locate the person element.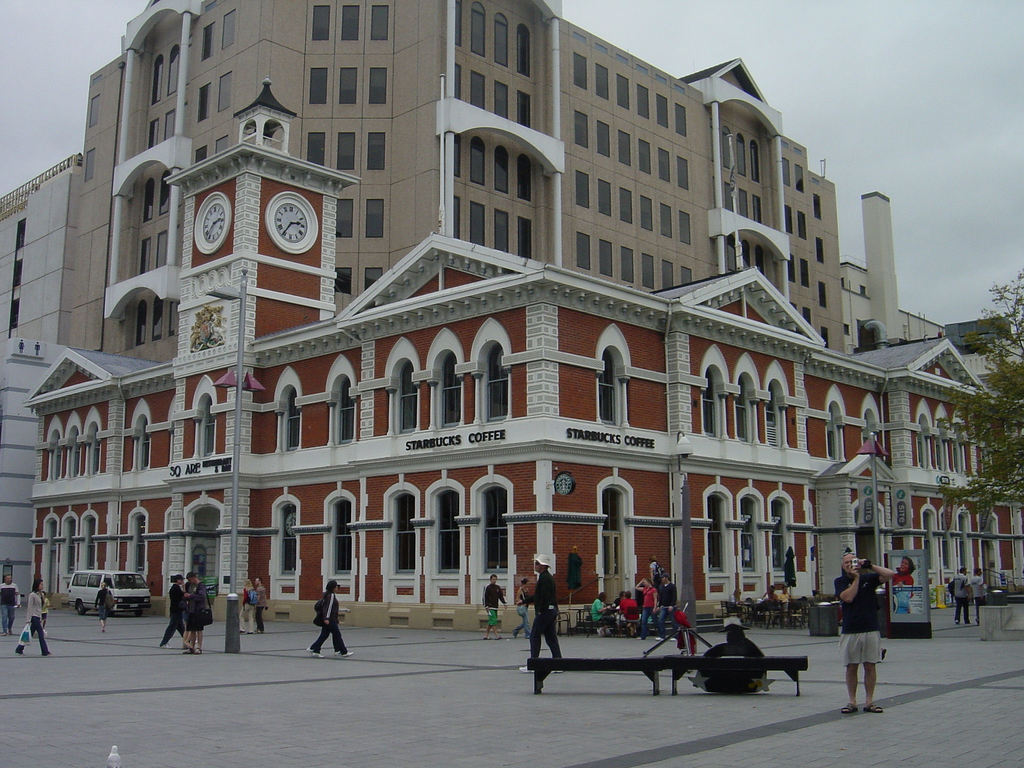
Element bbox: <bbox>886, 553, 916, 588</bbox>.
